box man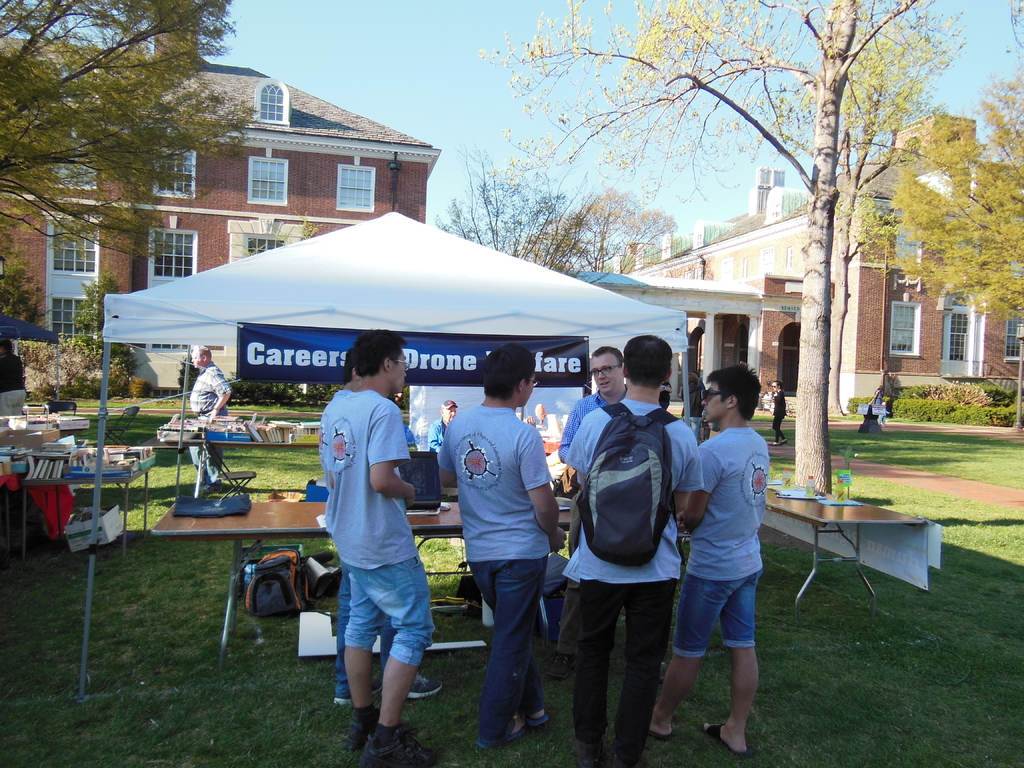
bbox=[648, 364, 769, 760]
